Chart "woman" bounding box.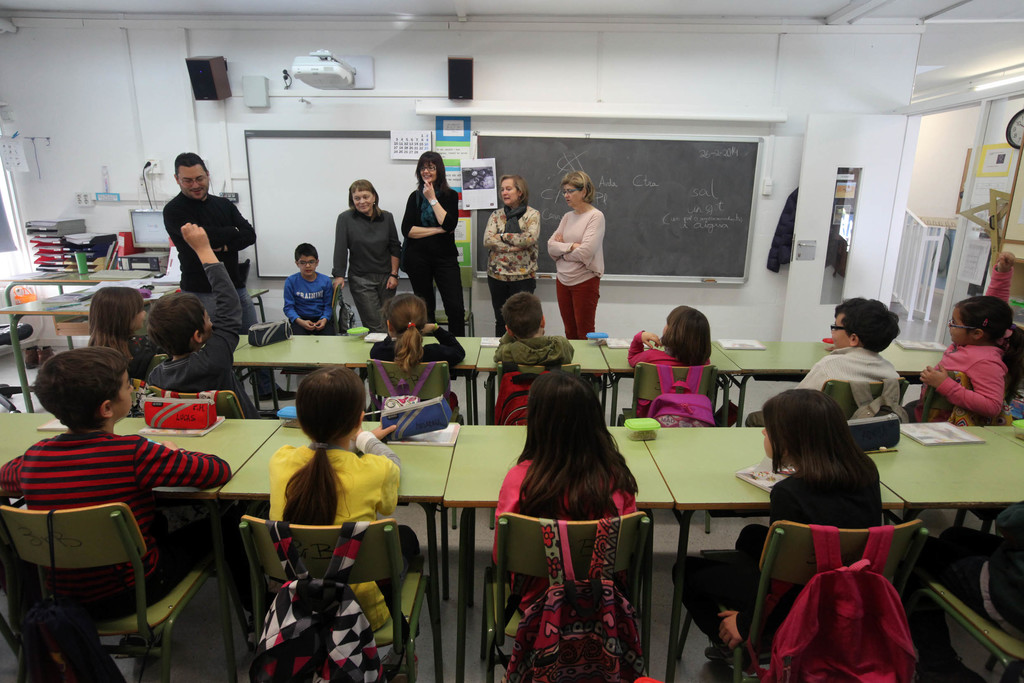
Charted: x1=486, y1=361, x2=662, y2=665.
